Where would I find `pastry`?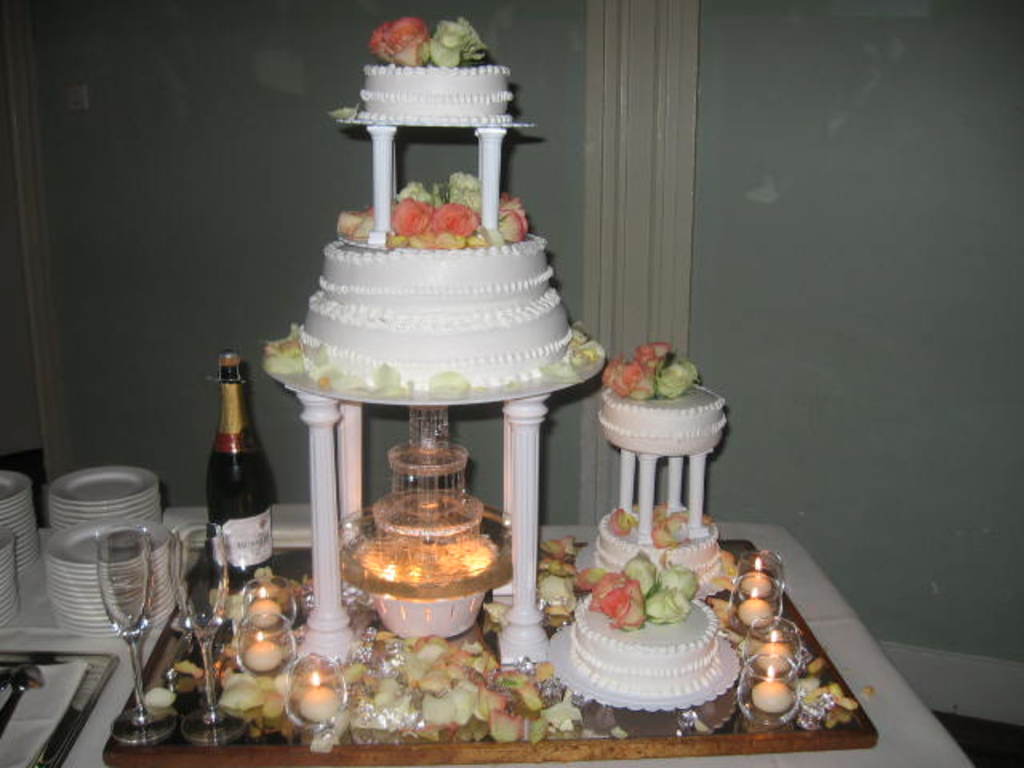
At [570, 555, 723, 702].
